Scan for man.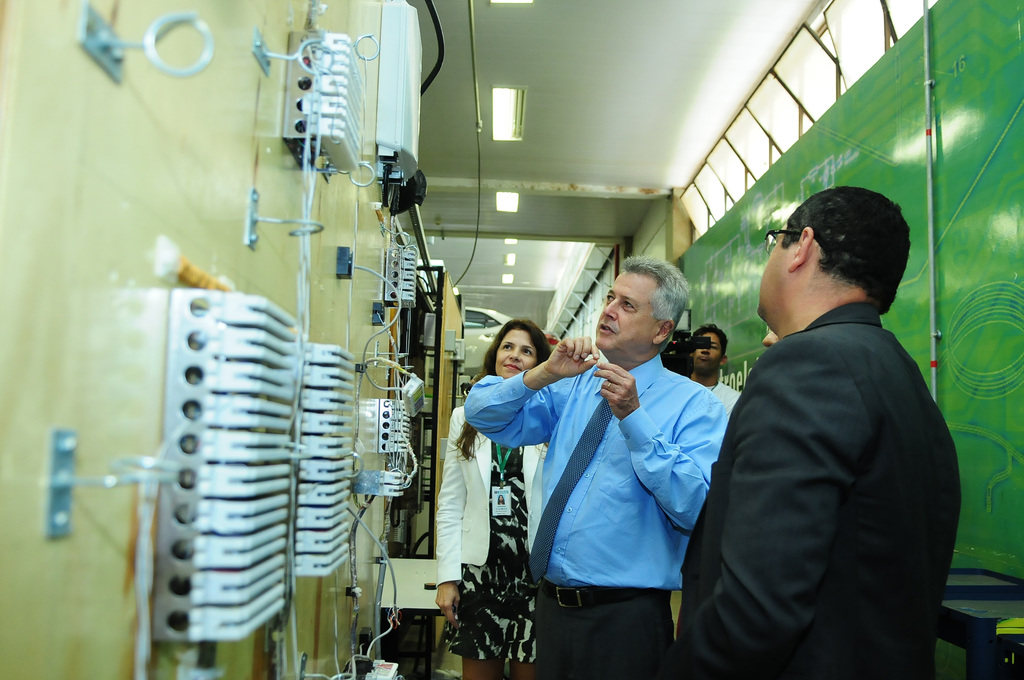
Scan result: [x1=462, y1=250, x2=731, y2=679].
